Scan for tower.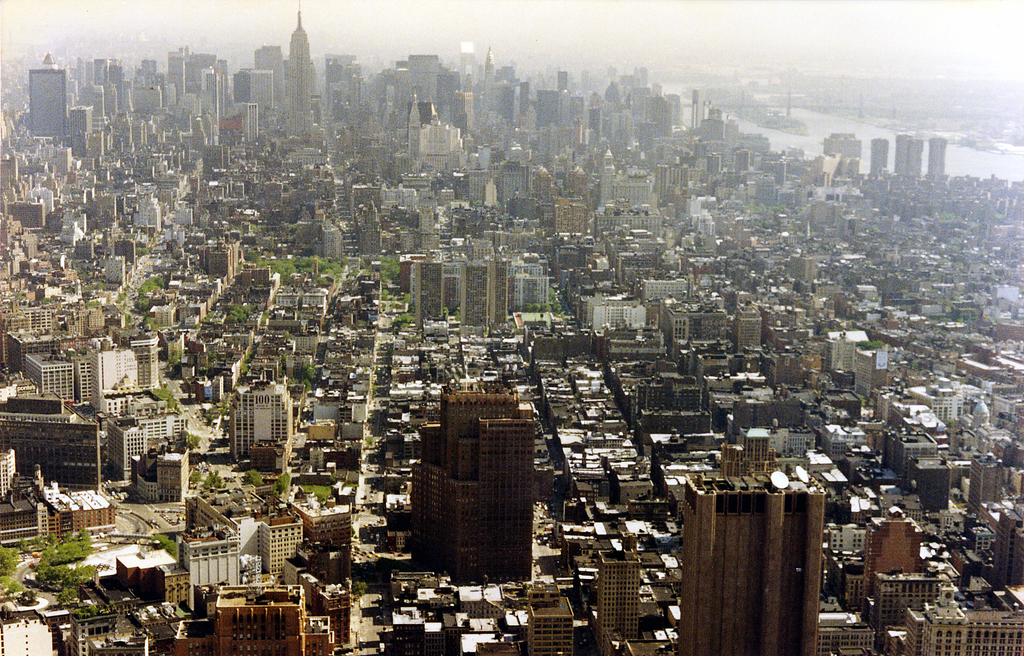
Scan result: BBox(185, 52, 219, 109).
